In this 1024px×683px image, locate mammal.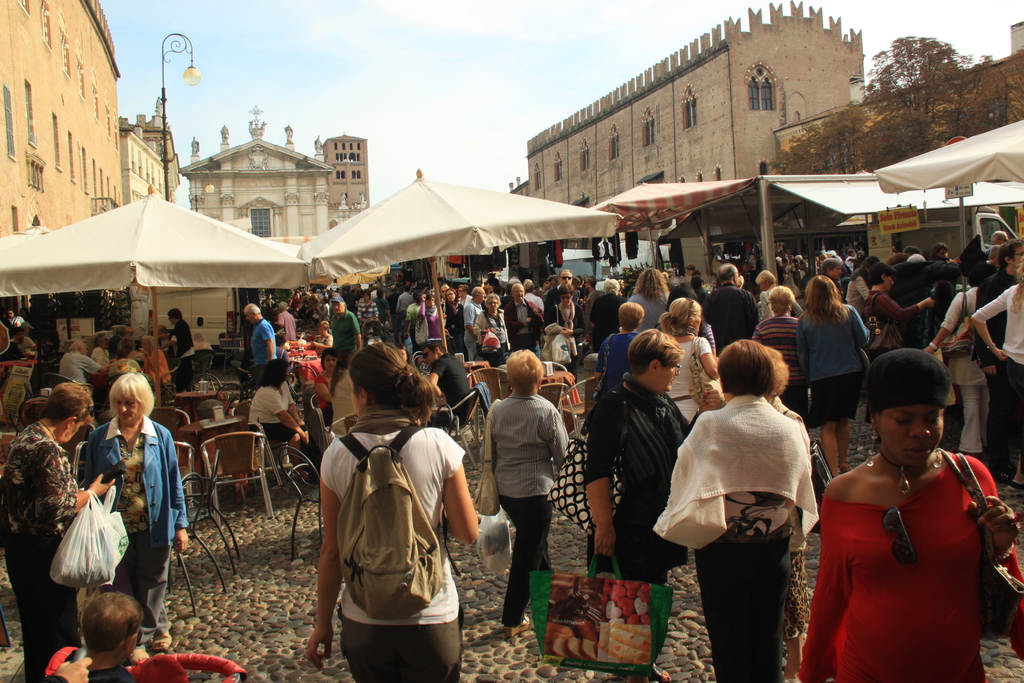
Bounding box: 971, 256, 1023, 492.
